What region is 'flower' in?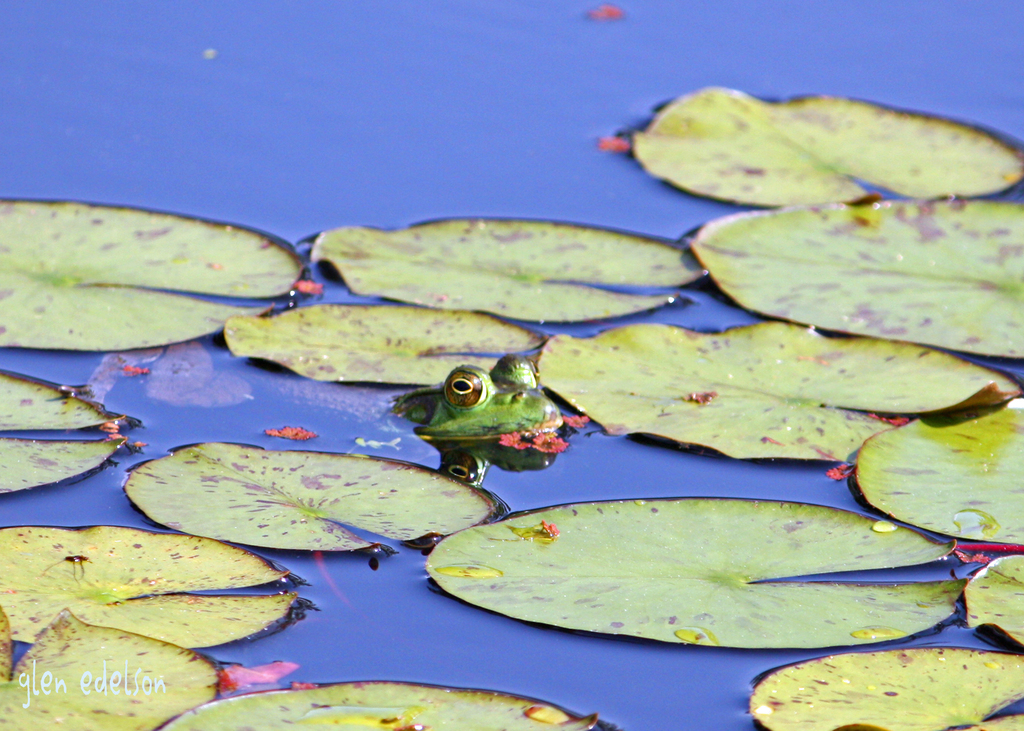
l=116, t=359, r=154, b=376.
